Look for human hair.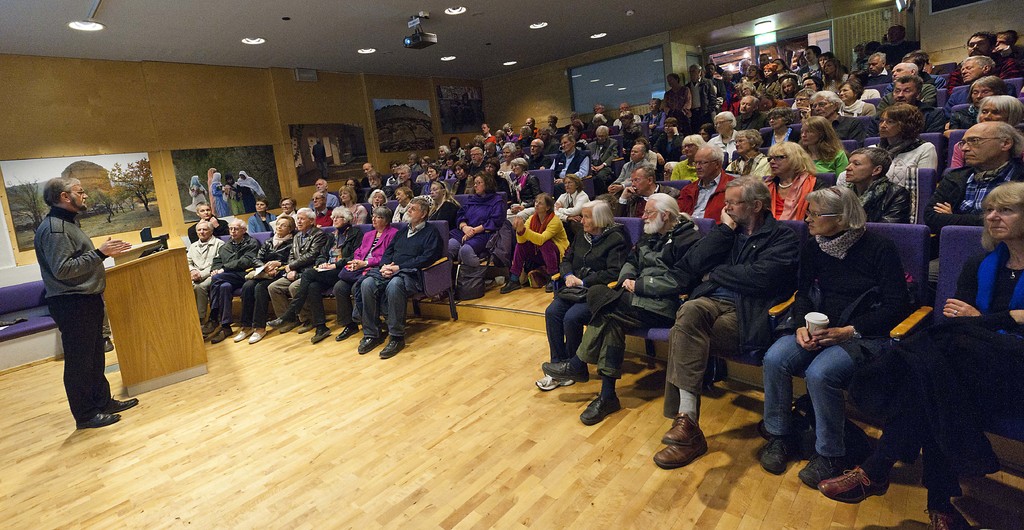
Found: pyautogui.locateOnScreen(765, 140, 817, 175).
